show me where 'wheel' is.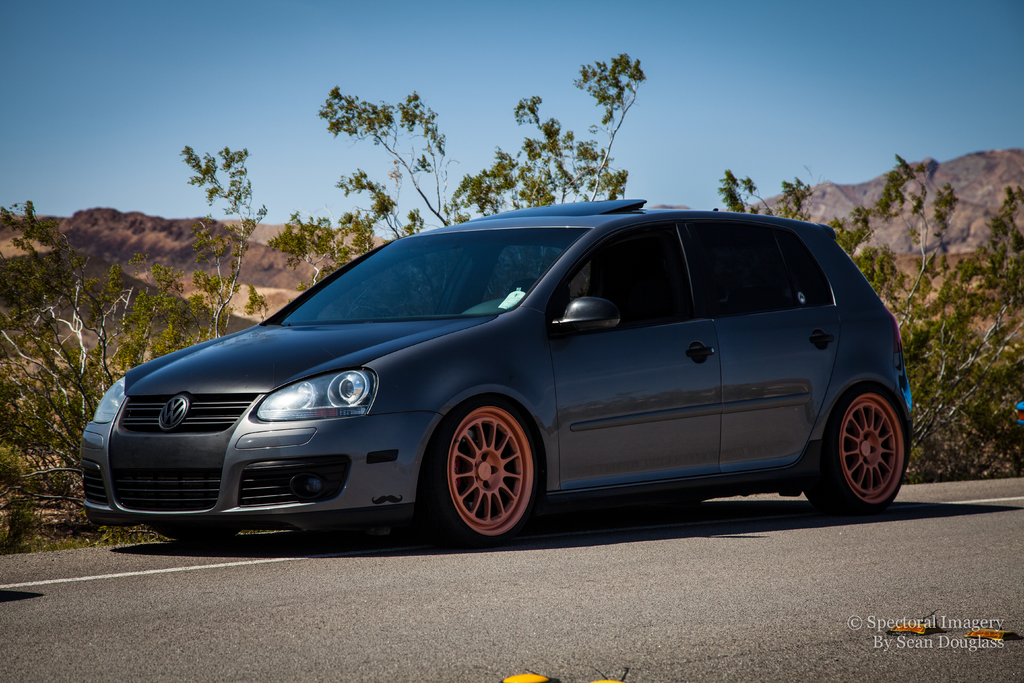
'wheel' is at pyautogui.locateOnScreen(799, 383, 914, 522).
